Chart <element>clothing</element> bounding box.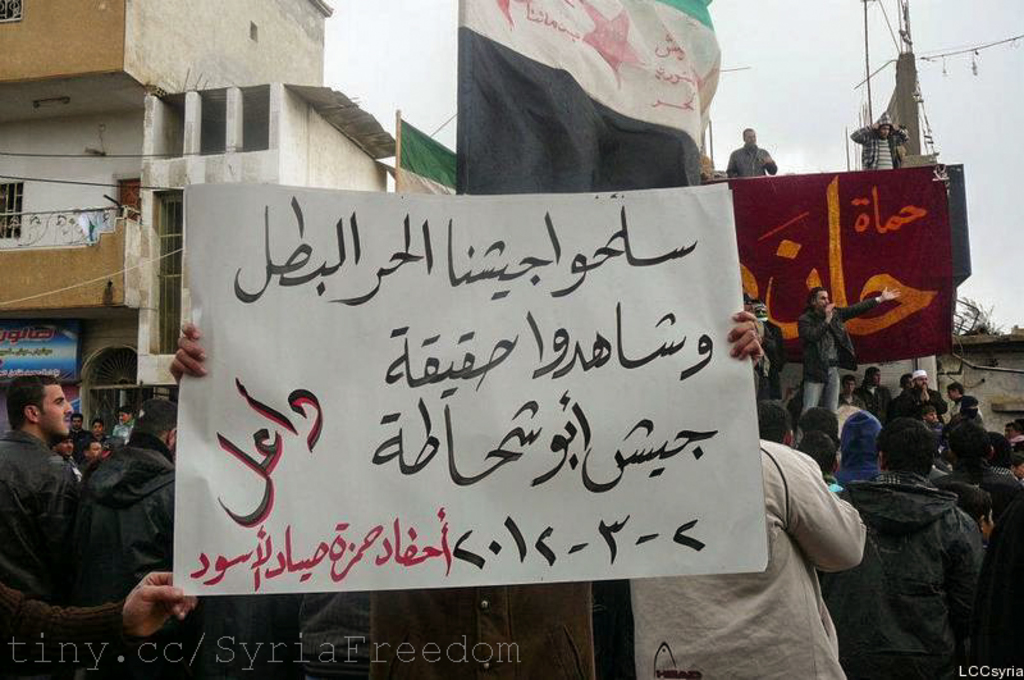
Charted: 723,145,777,177.
